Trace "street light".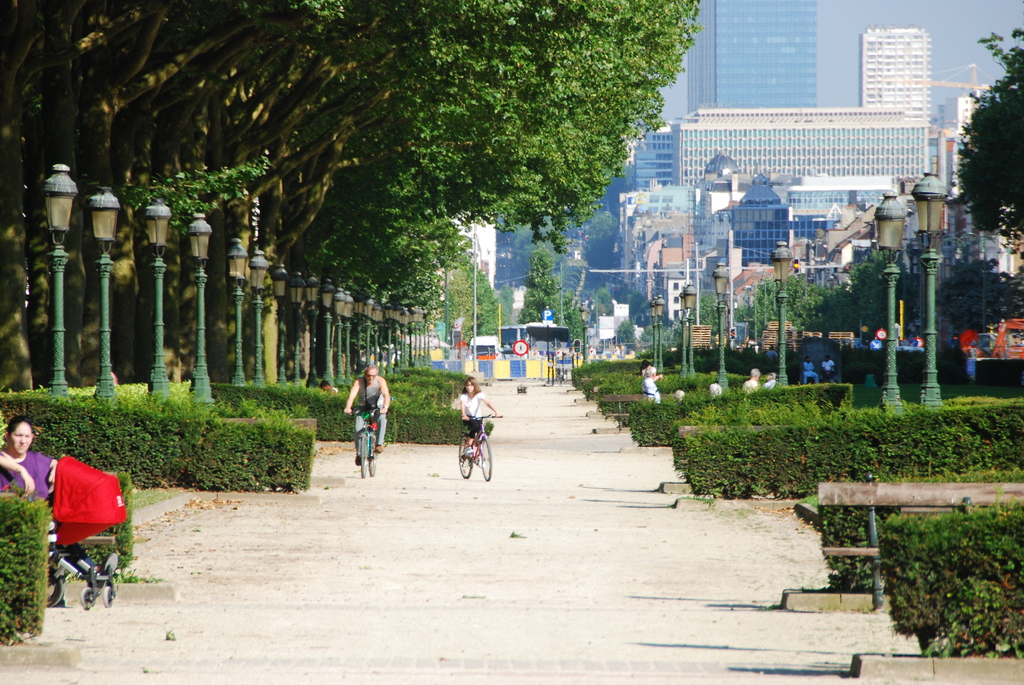
Traced to <bbox>143, 193, 178, 398</bbox>.
